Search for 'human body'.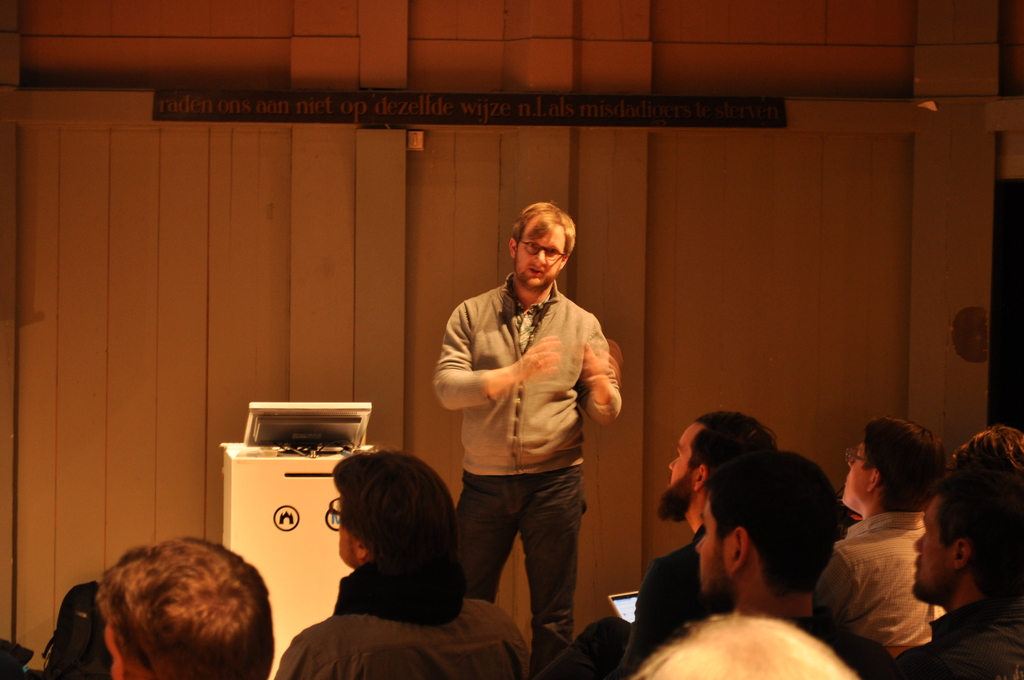
Found at detection(626, 406, 776, 677).
